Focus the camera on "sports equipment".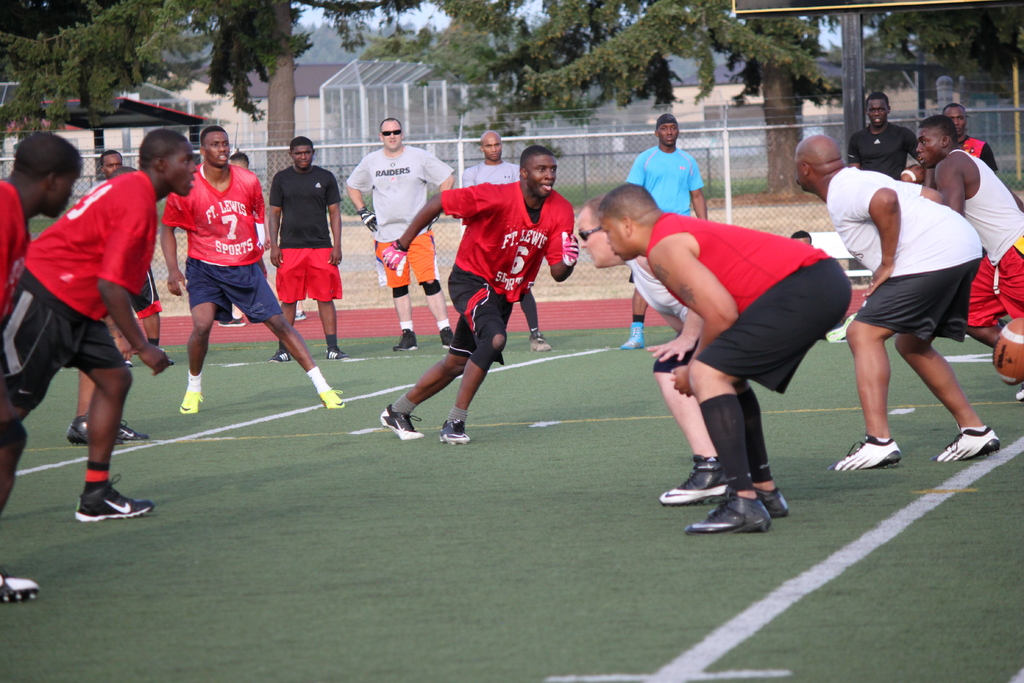
Focus region: 0, 574, 42, 603.
